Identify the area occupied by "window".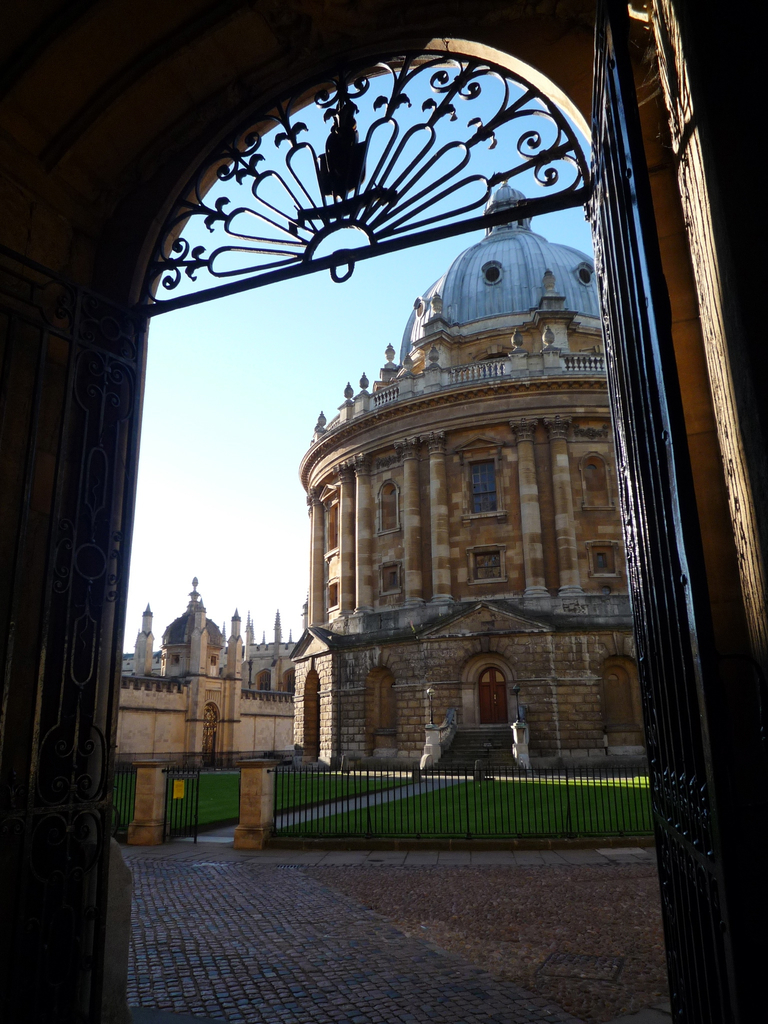
Area: {"x1": 461, "y1": 457, "x2": 503, "y2": 522}.
